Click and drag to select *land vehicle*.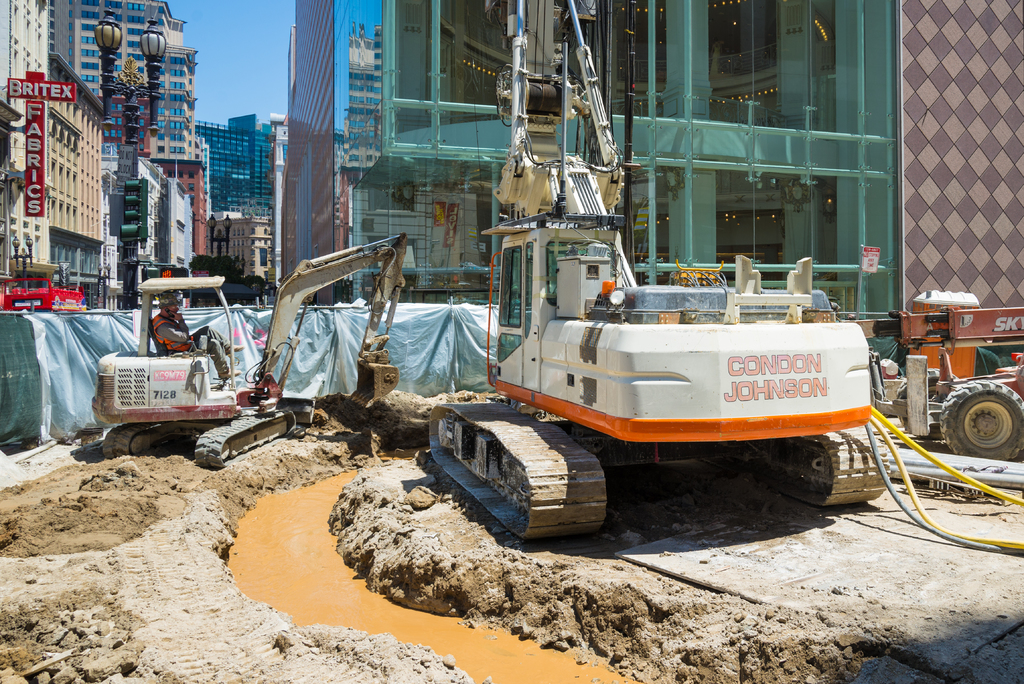
Selection: 426, 0, 890, 537.
